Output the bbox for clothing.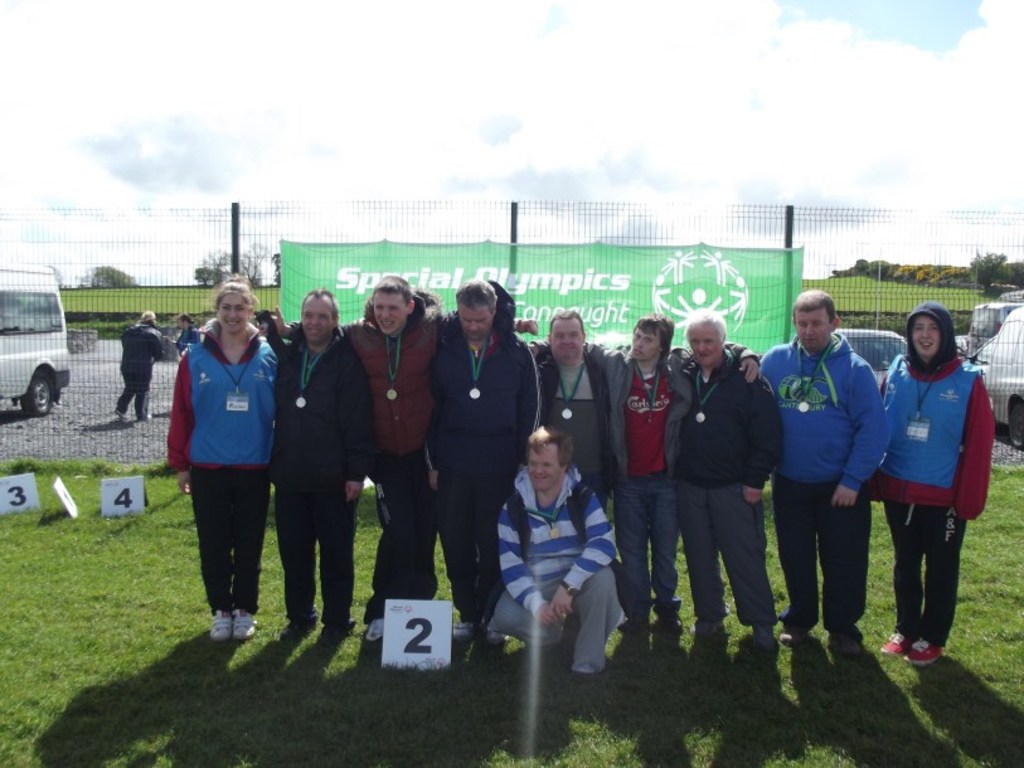
pyautogui.locateOnScreen(521, 329, 749, 611).
